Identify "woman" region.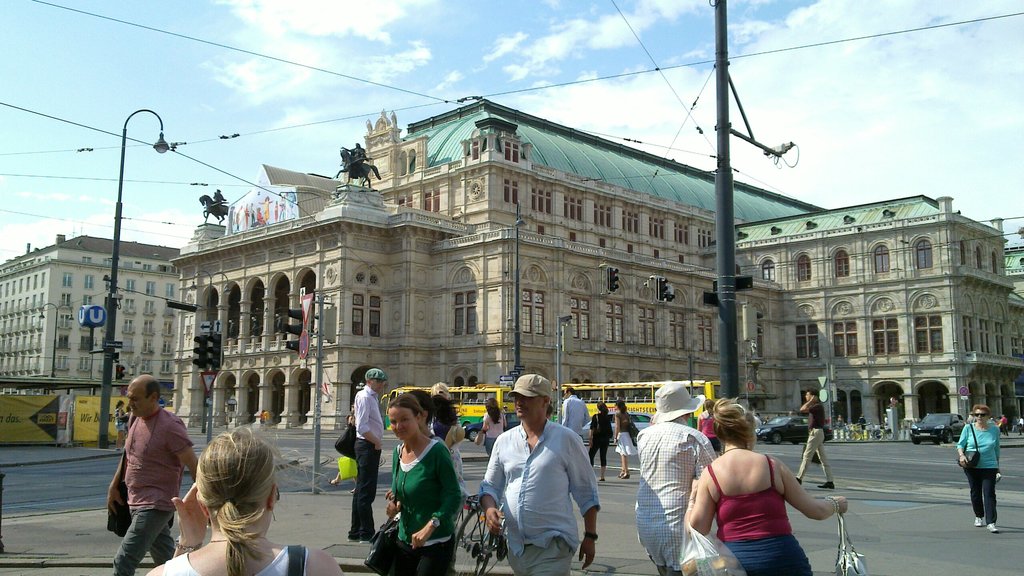
Region: box=[141, 425, 342, 575].
